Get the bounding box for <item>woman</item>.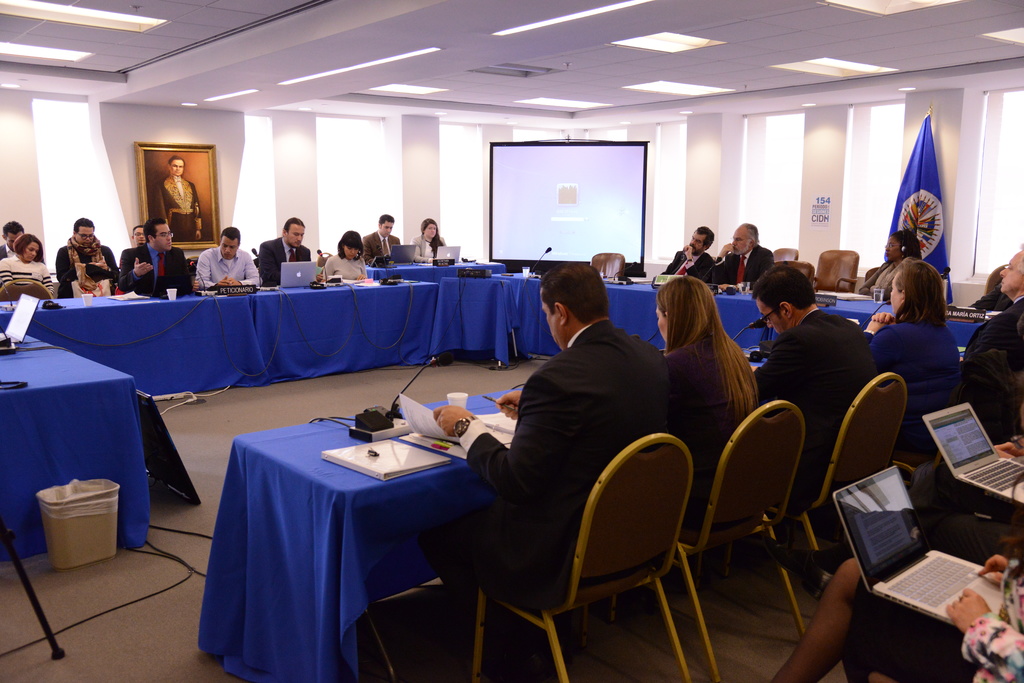
pyautogui.locateOnScreen(862, 255, 959, 391).
